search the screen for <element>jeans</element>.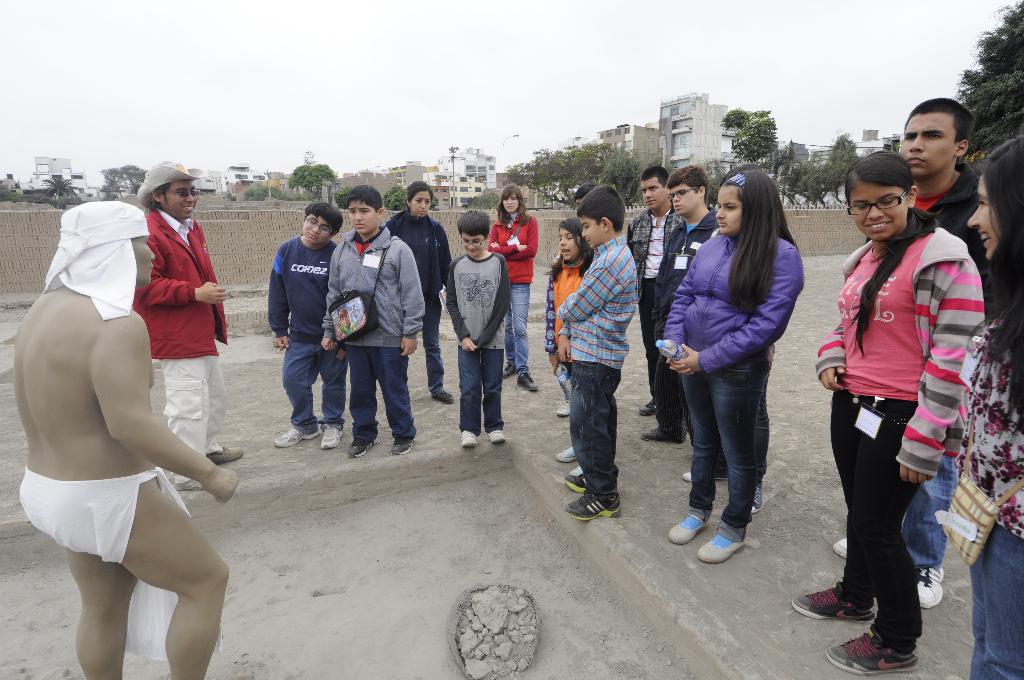
Found at 458,346,504,439.
